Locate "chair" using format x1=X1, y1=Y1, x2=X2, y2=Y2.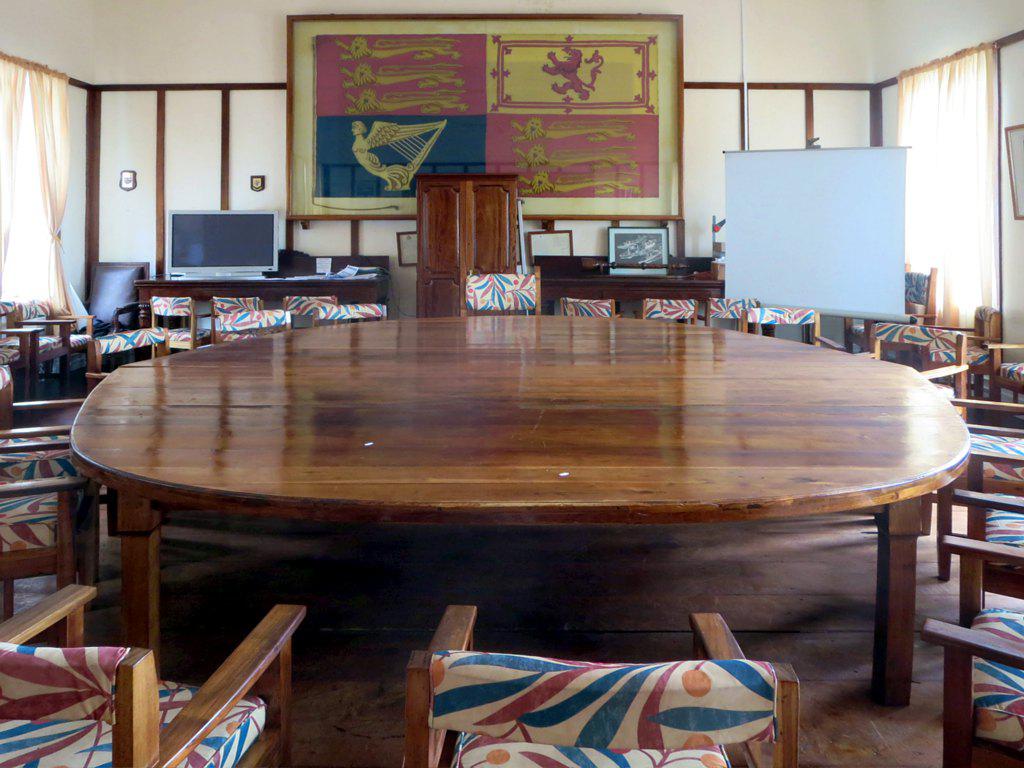
x1=149, y1=294, x2=210, y2=352.
